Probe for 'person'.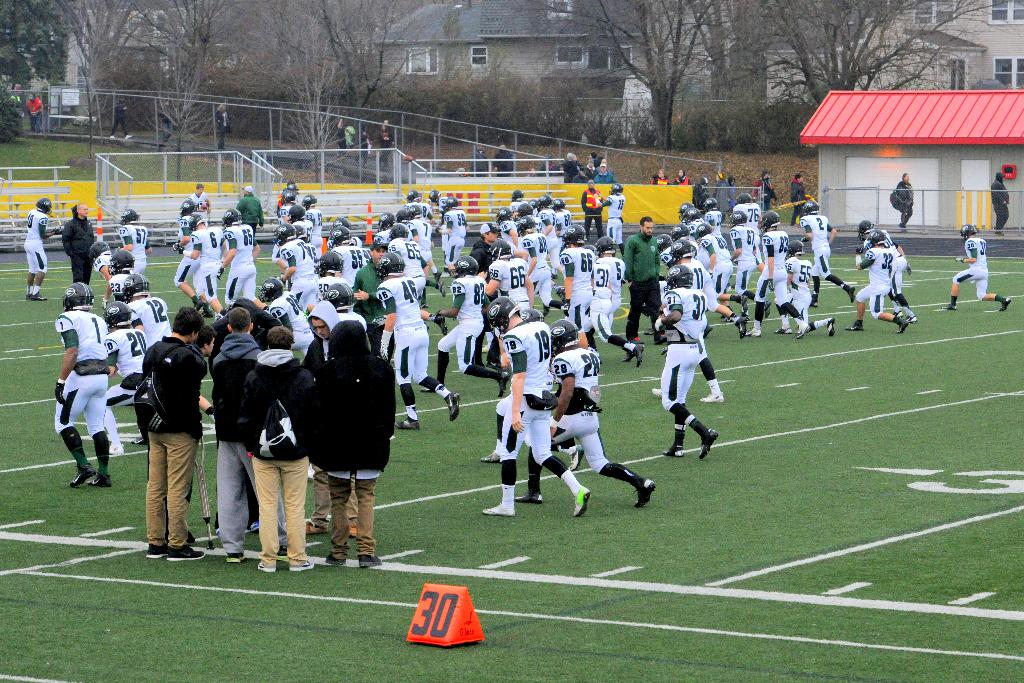
Probe result: <region>890, 172, 915, 229</region>.
